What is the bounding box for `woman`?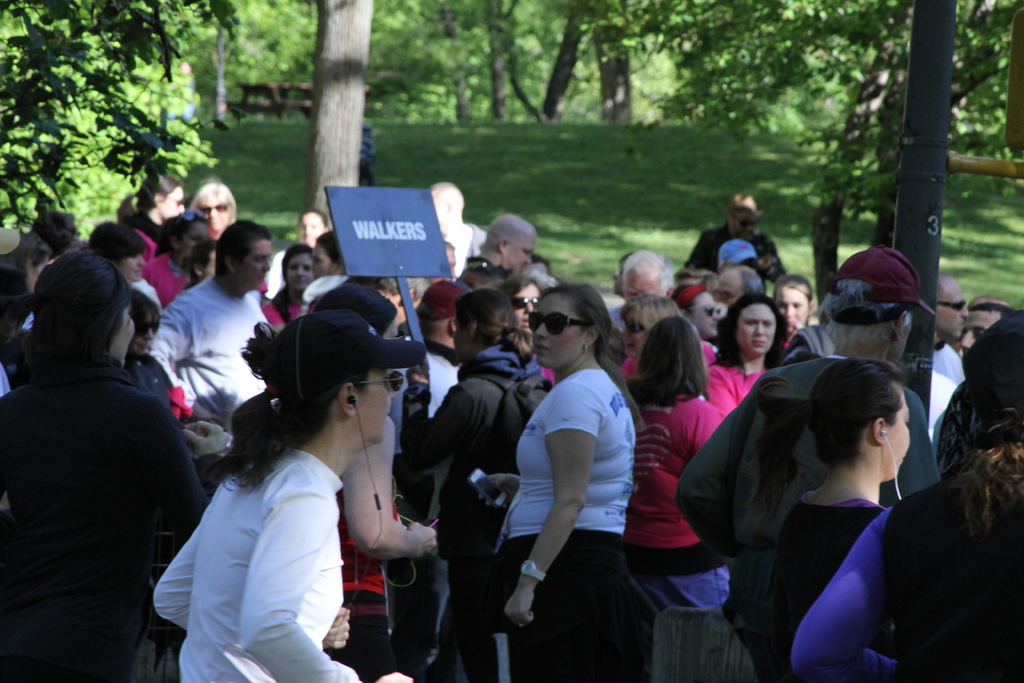
region(701, 298, 785, 391).
